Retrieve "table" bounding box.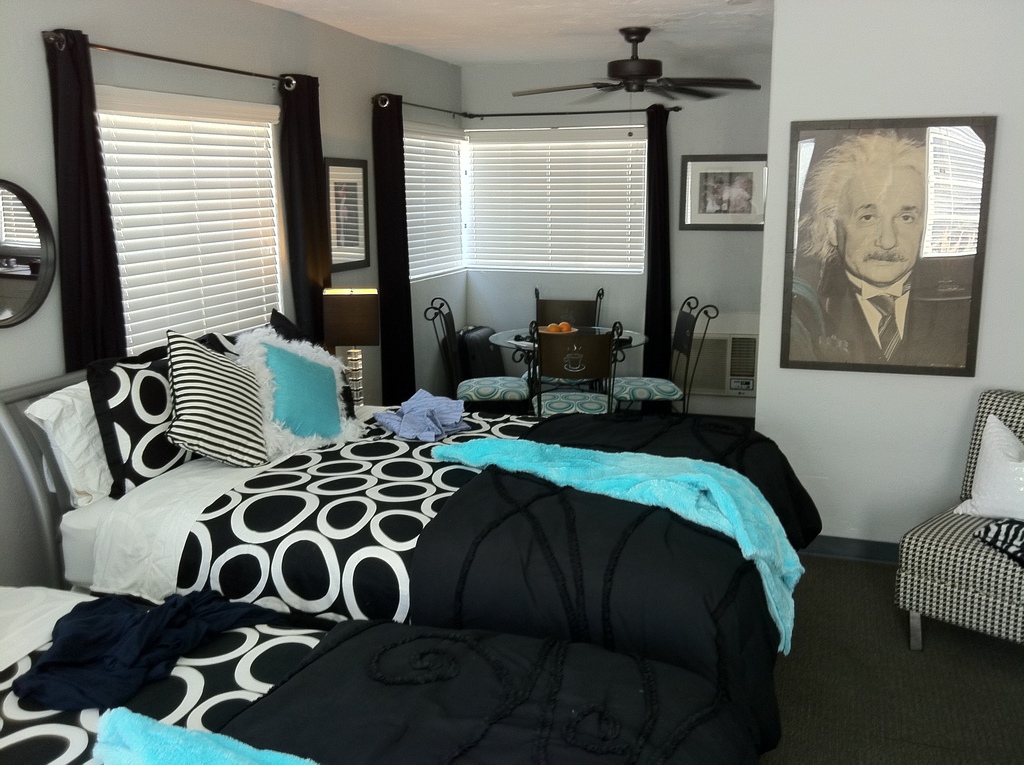
Bounding box: {"x1": 490, "y1": 327, "x2": 648, "y2": 387}.
